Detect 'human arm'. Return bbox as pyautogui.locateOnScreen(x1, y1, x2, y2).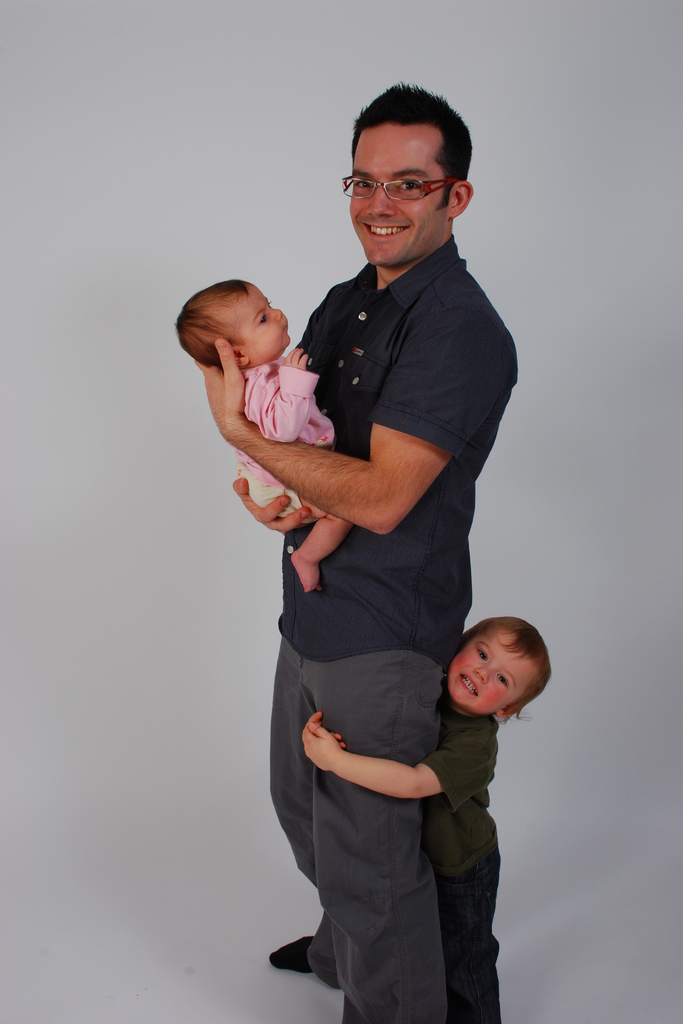
pyautogui.locateOnScreen(193, 339, 512, 532).
